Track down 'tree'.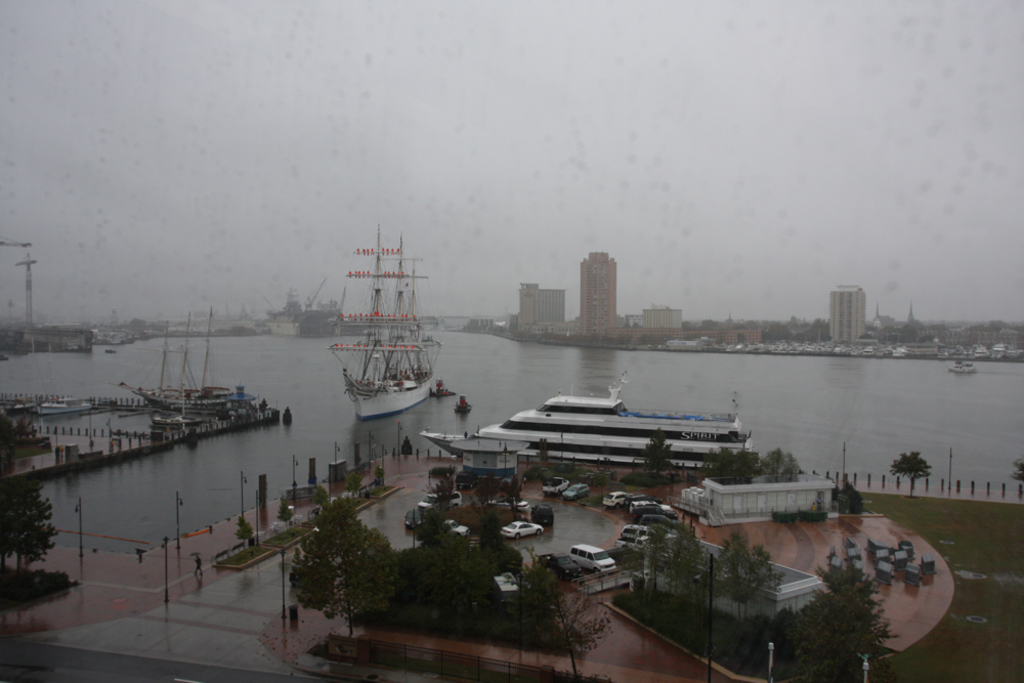
Tracked to 408/504/493/633.
